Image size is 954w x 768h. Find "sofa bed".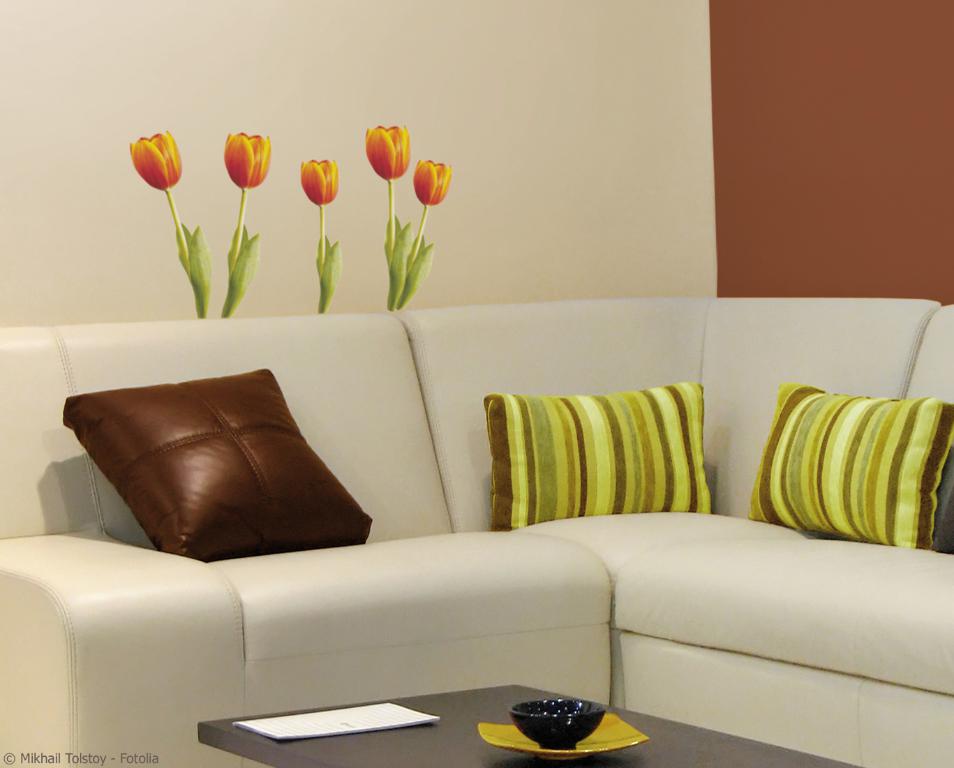
[0, 295, 953, 767].
